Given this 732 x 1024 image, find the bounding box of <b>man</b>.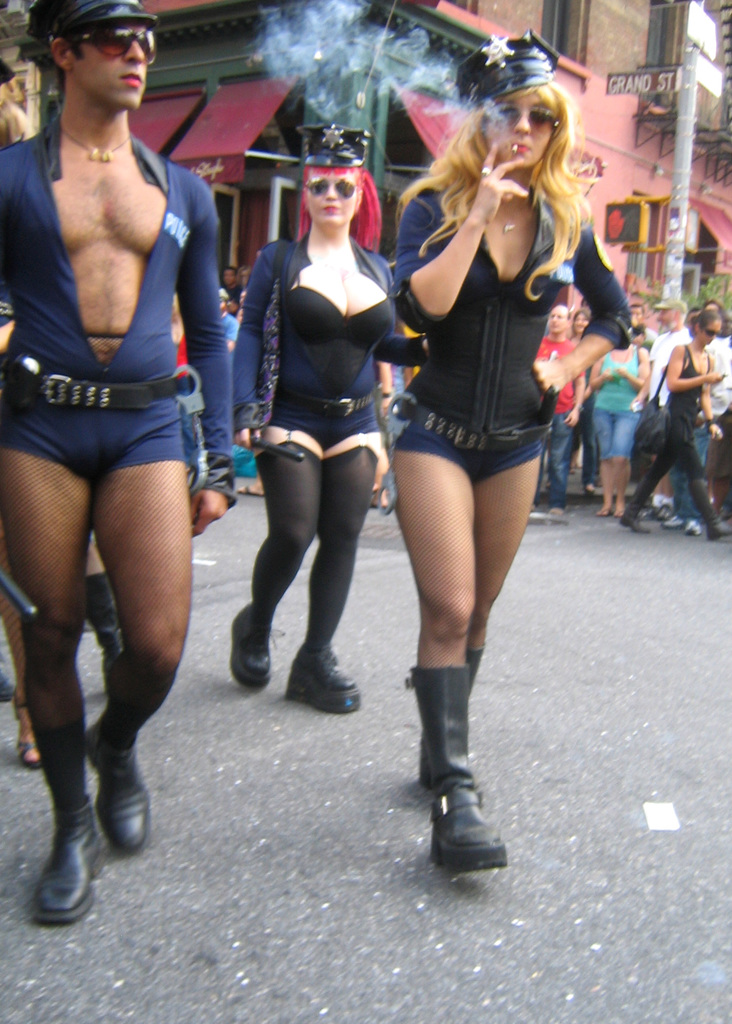
[x1=0, y1=3, x2=247, y2=852].
